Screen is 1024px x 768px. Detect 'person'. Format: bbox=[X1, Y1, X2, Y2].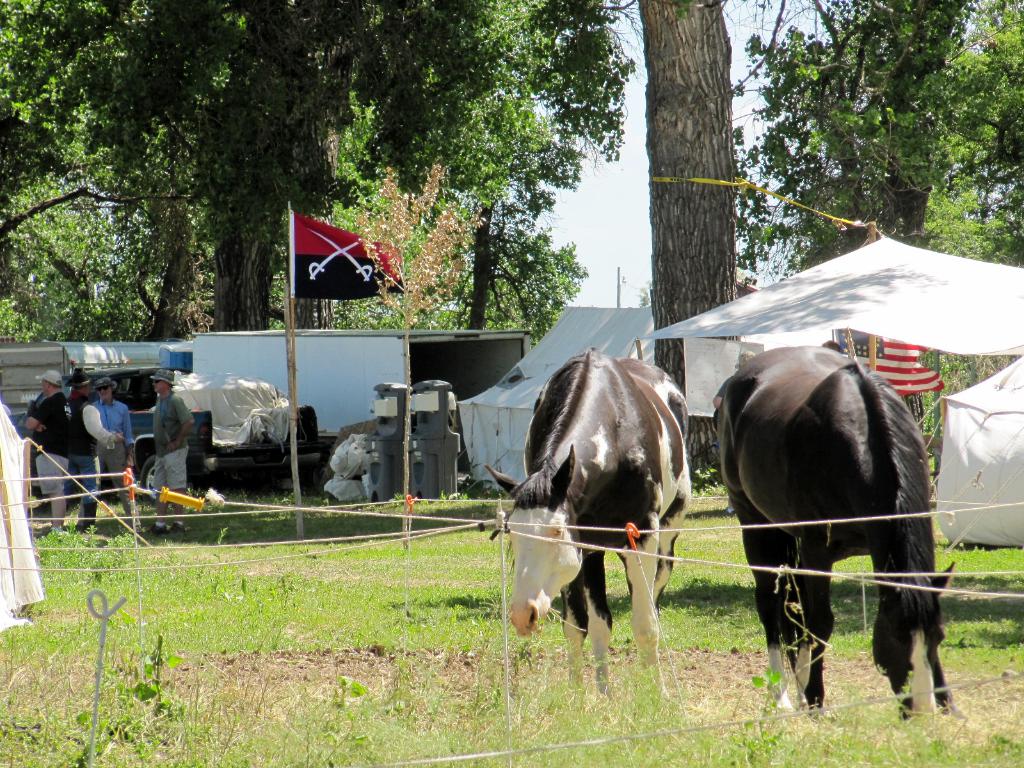
bbox=[63, 368, 115, 523].
